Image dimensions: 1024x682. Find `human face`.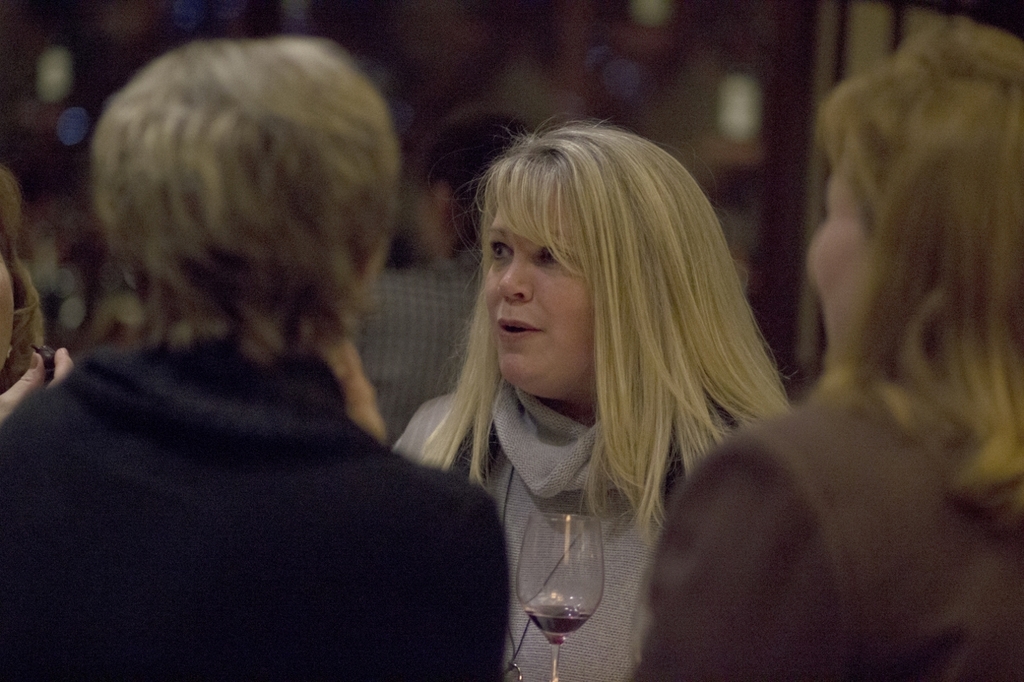
pyautogui.locateOnScreen(806, 154, 870, 371).
